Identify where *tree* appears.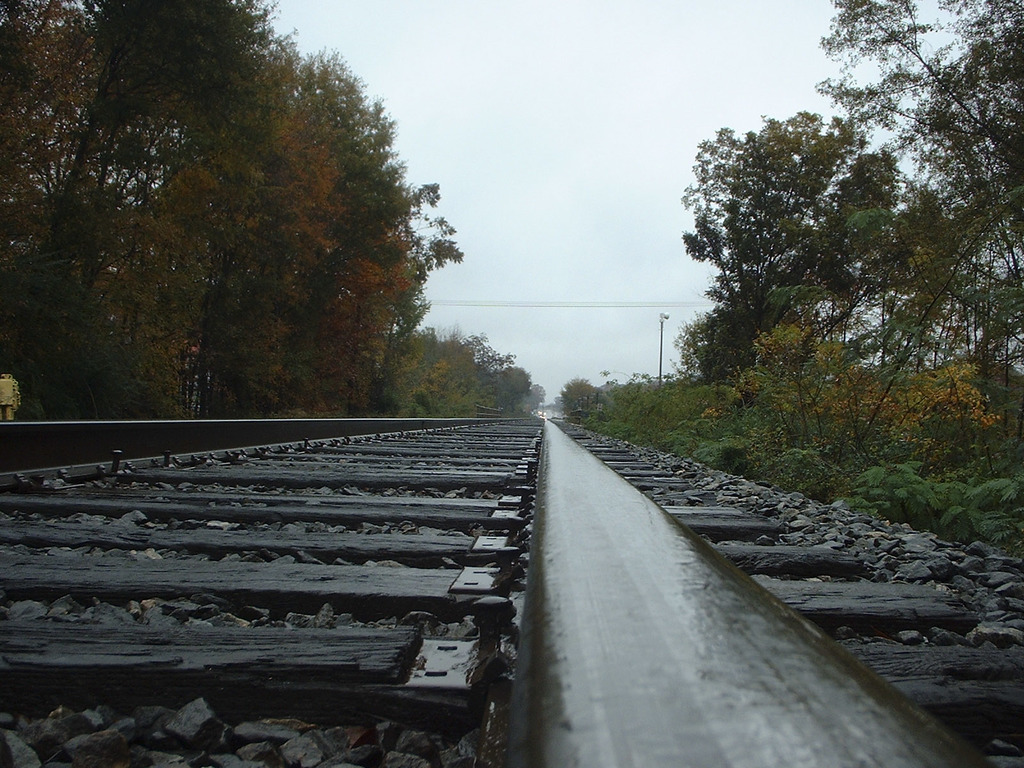
Appears at [676, 106, 941, 361].
